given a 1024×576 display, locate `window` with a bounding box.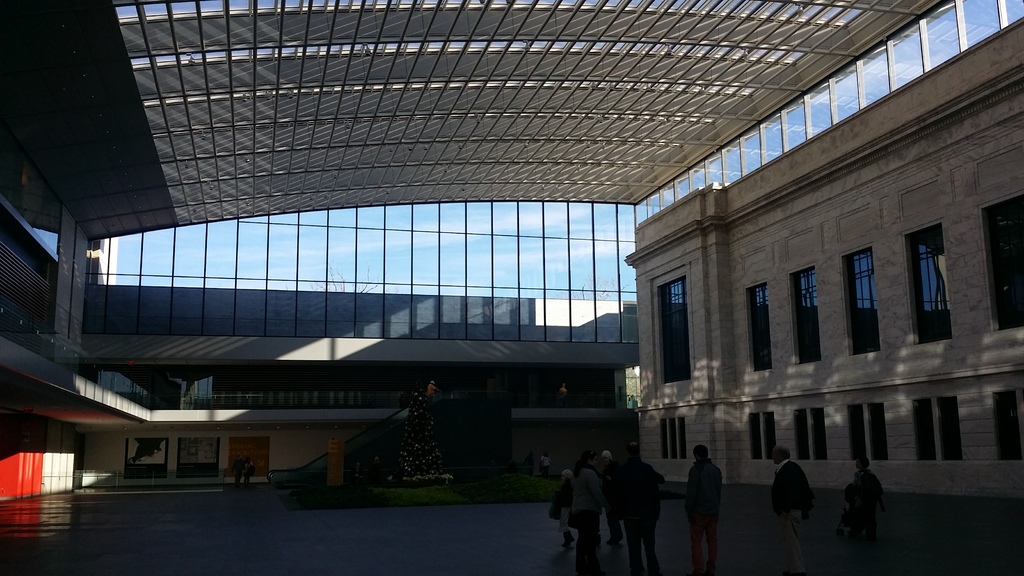
Located: (left=762, top=415, right=778, bottom=456).
